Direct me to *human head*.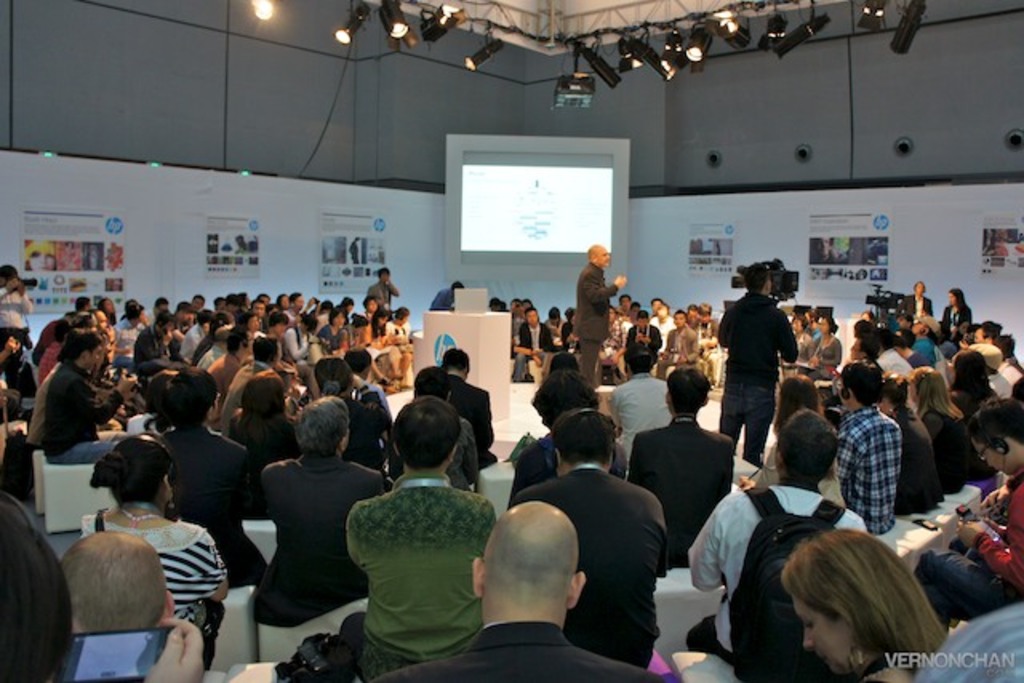
Direction: (x1=947, y1=285, x2=963, y2=306).
